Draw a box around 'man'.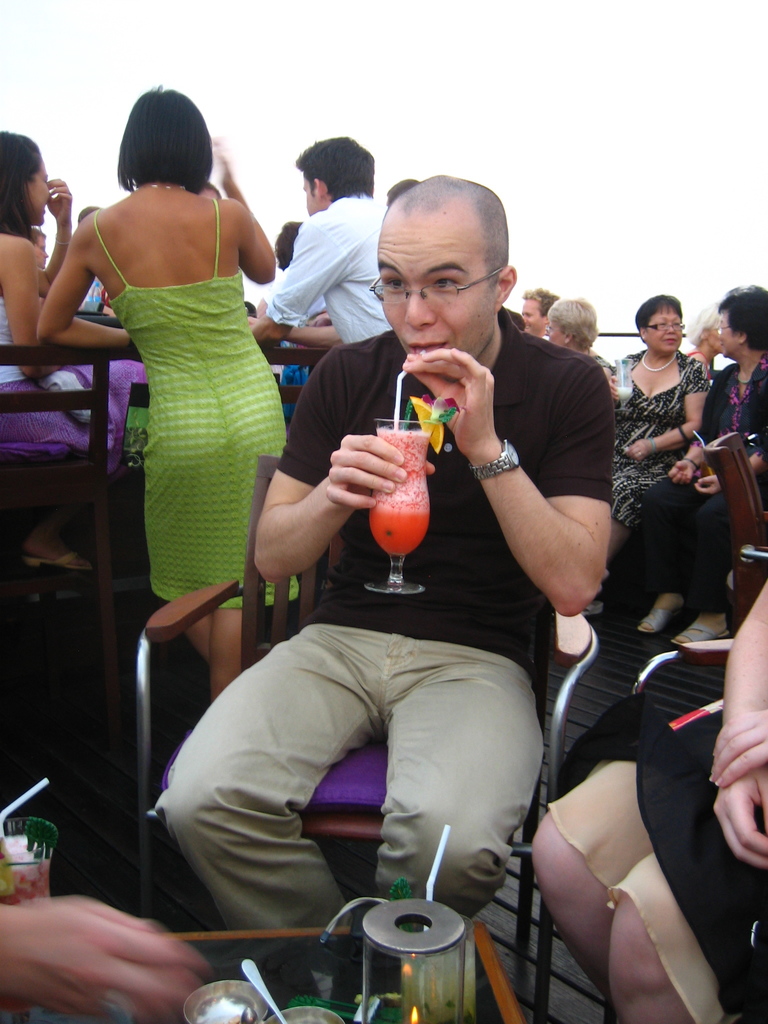
left=252, top=139, right=408, bottom=370.
